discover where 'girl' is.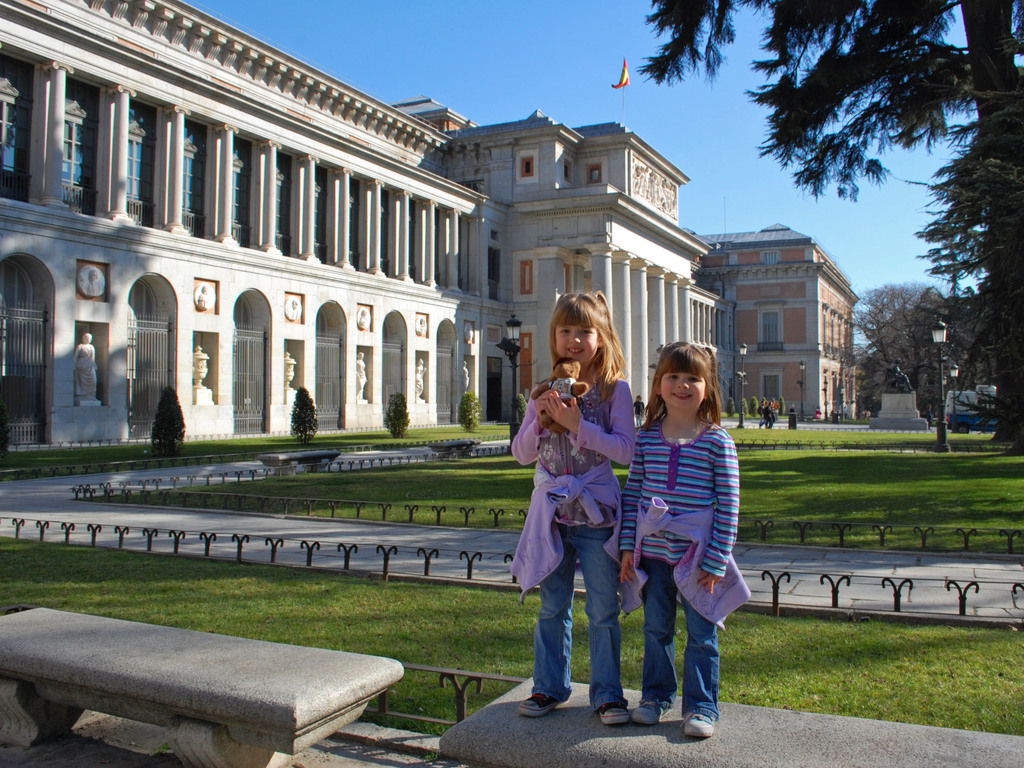
Discovered at l=509, t=296, r=636, b=726.
